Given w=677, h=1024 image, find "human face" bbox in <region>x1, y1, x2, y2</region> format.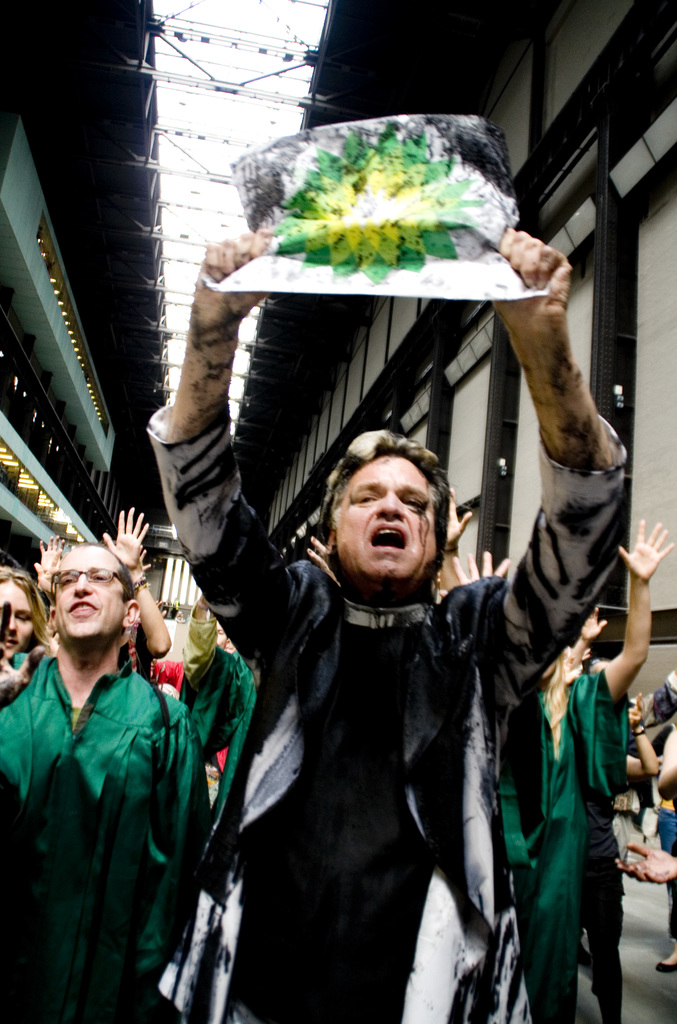
<region>334, 456, 437, 577</region>.
